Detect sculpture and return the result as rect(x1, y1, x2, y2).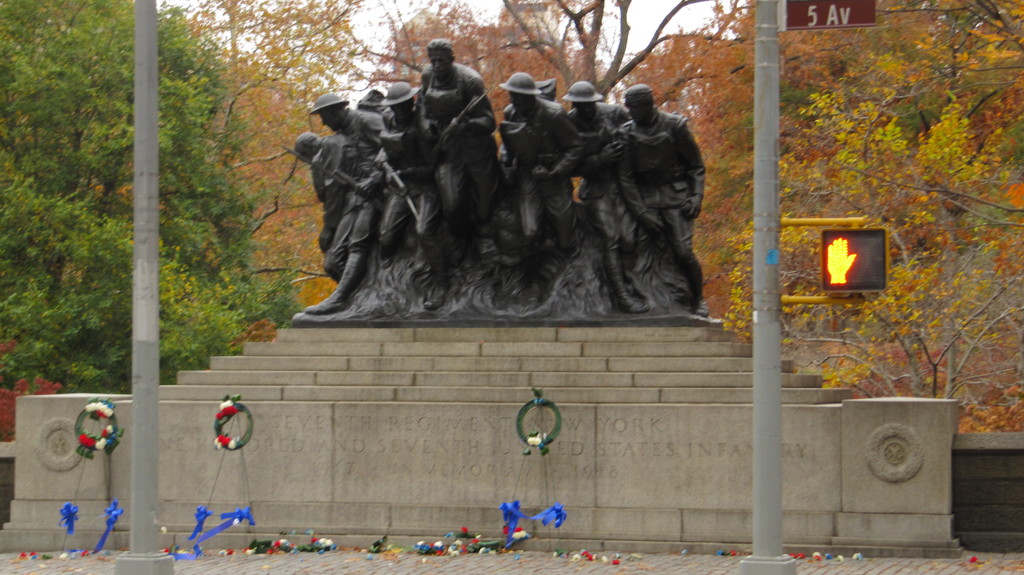
rect(281, 58, 706, 331).
